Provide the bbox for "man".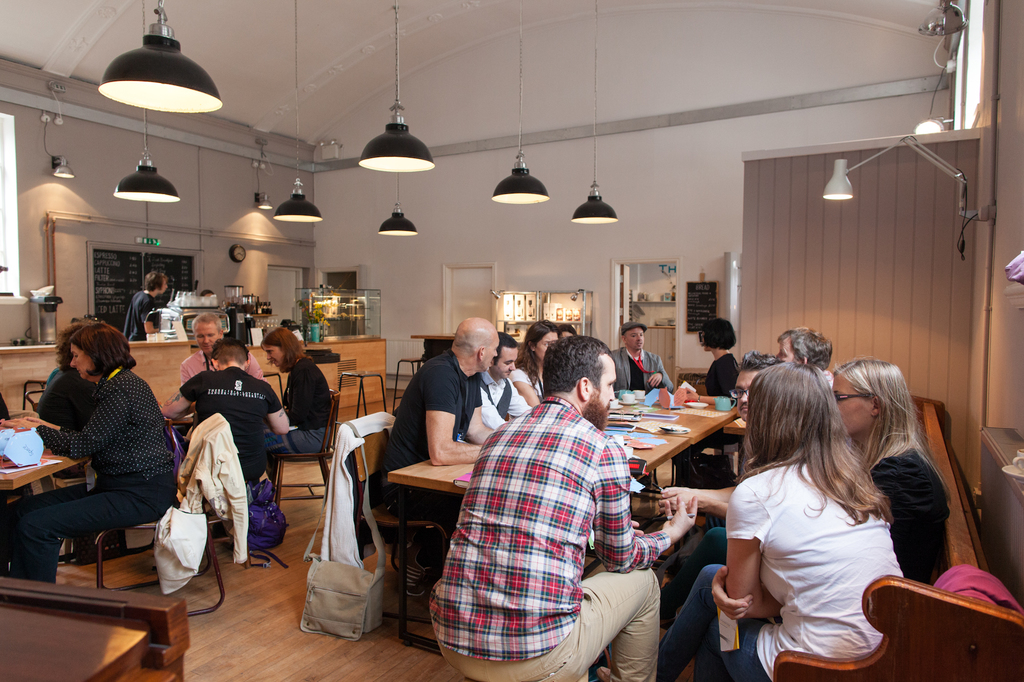
BBox(183, 312, 264, 383).
